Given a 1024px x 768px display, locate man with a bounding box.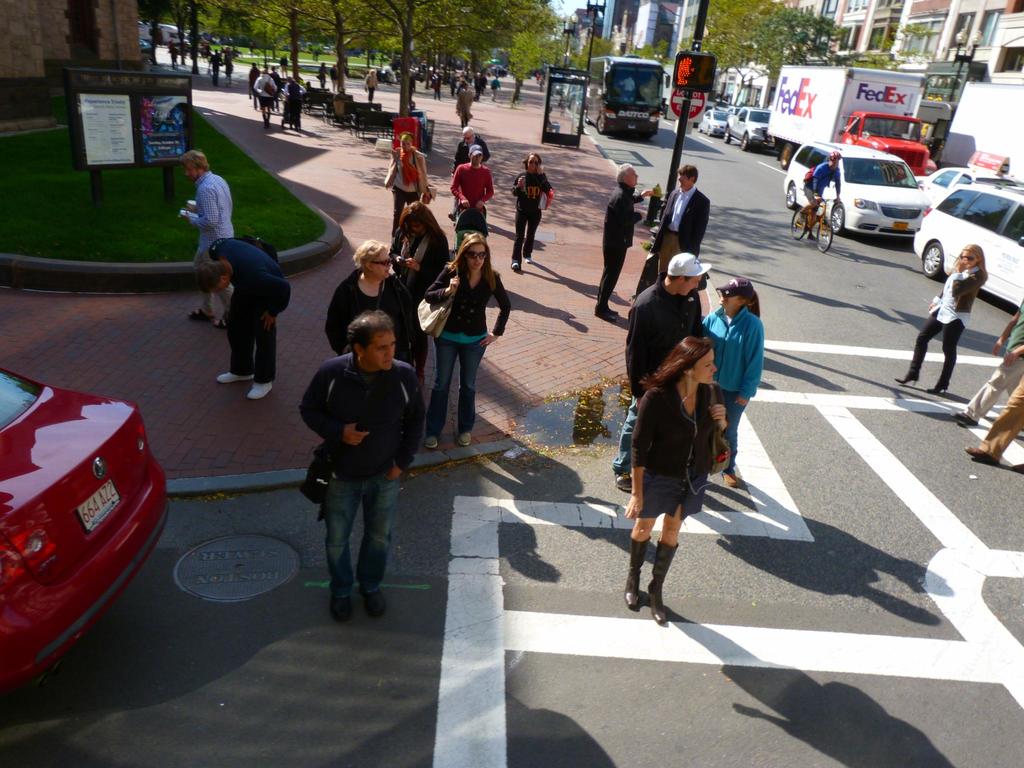
Located: <region>480, 71, 486, 96</region>.
